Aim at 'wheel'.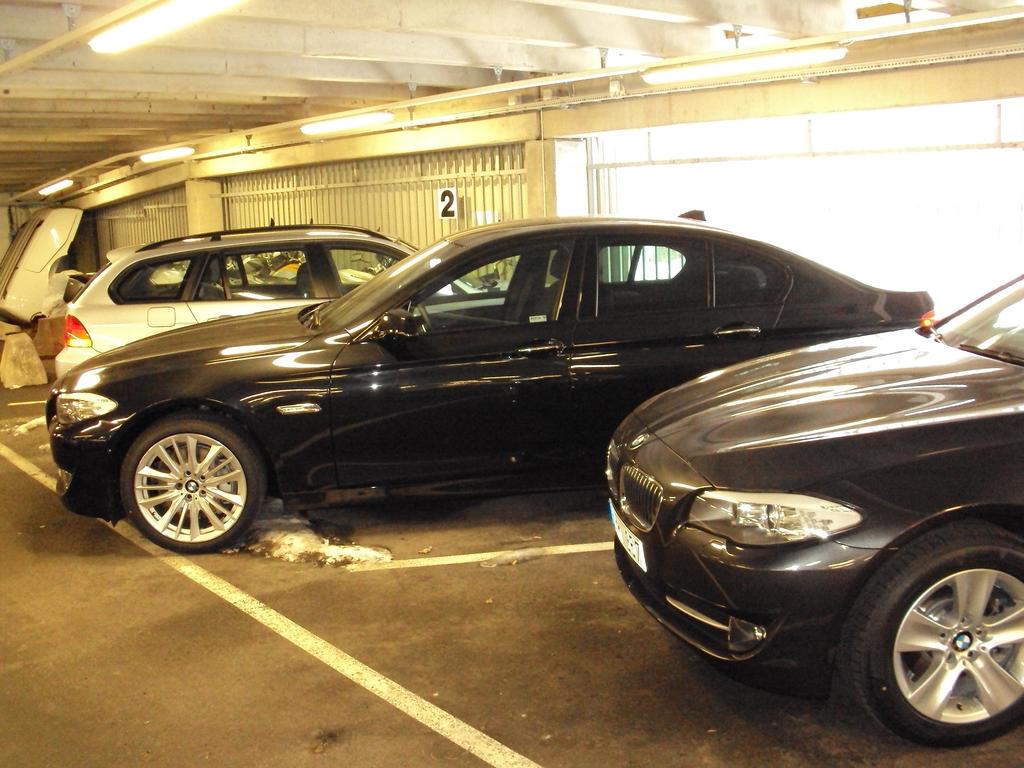
Aimed at box=[119, 414, 267, 553].
